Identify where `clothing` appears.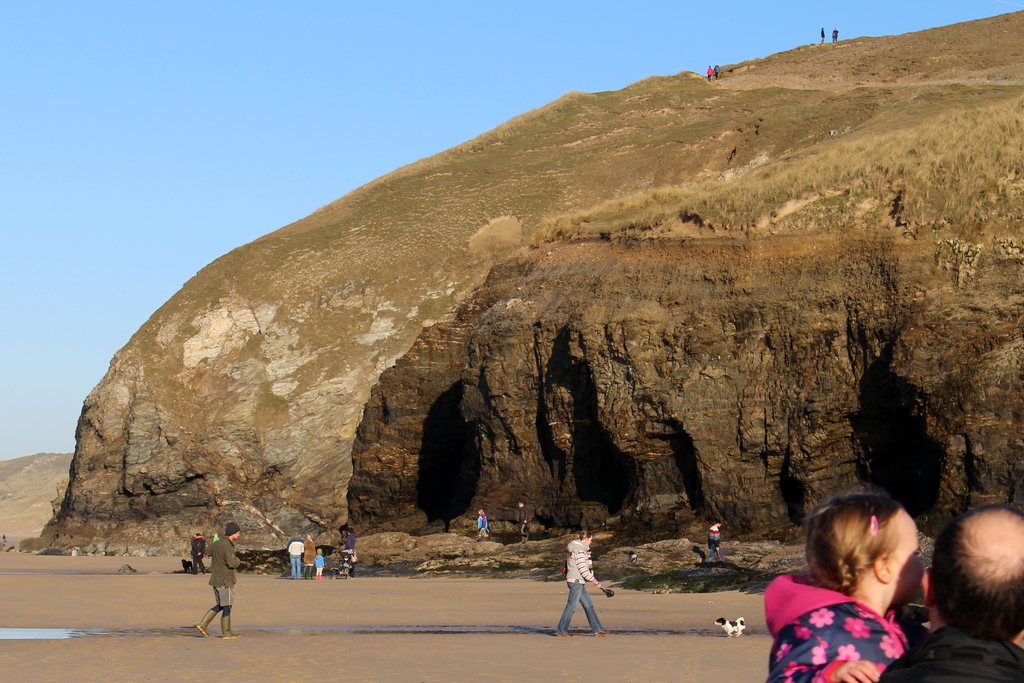
Appears at [x1=334, y1=529, x2=366, y2=578].
